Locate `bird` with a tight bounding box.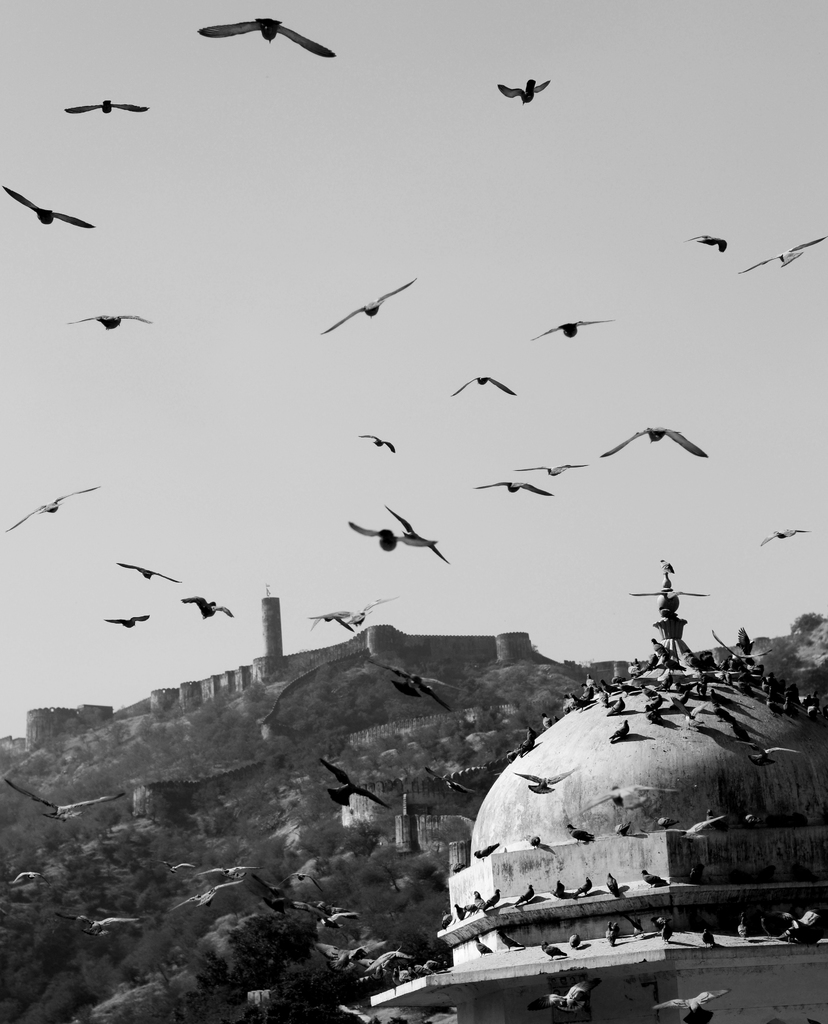
Rect(198, 17, 337, 66).
